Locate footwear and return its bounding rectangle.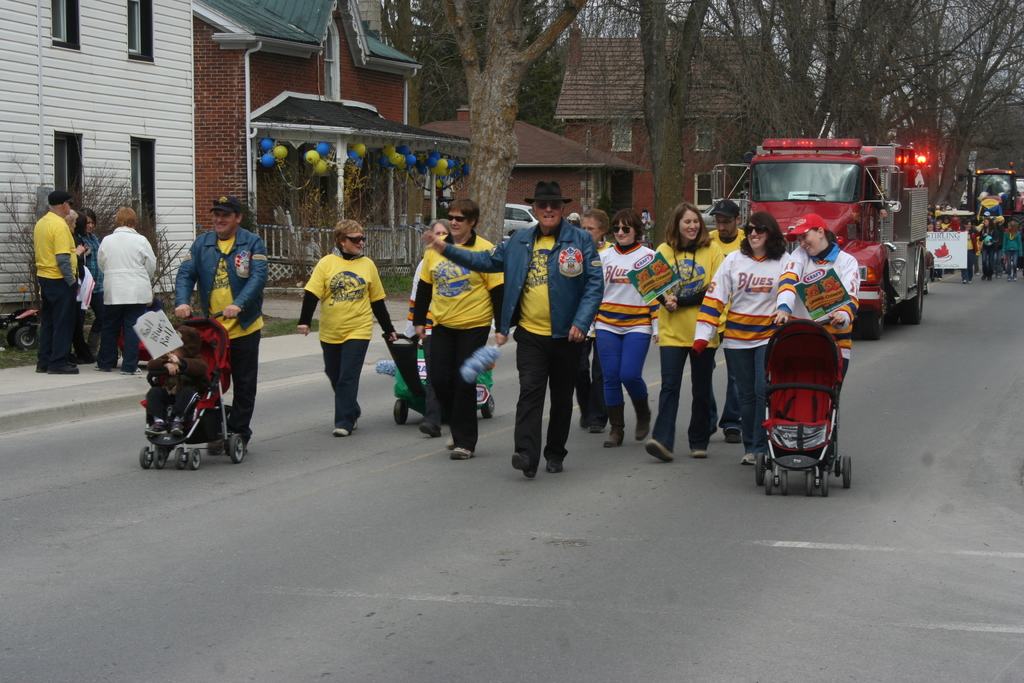
[41,358,75,376].
